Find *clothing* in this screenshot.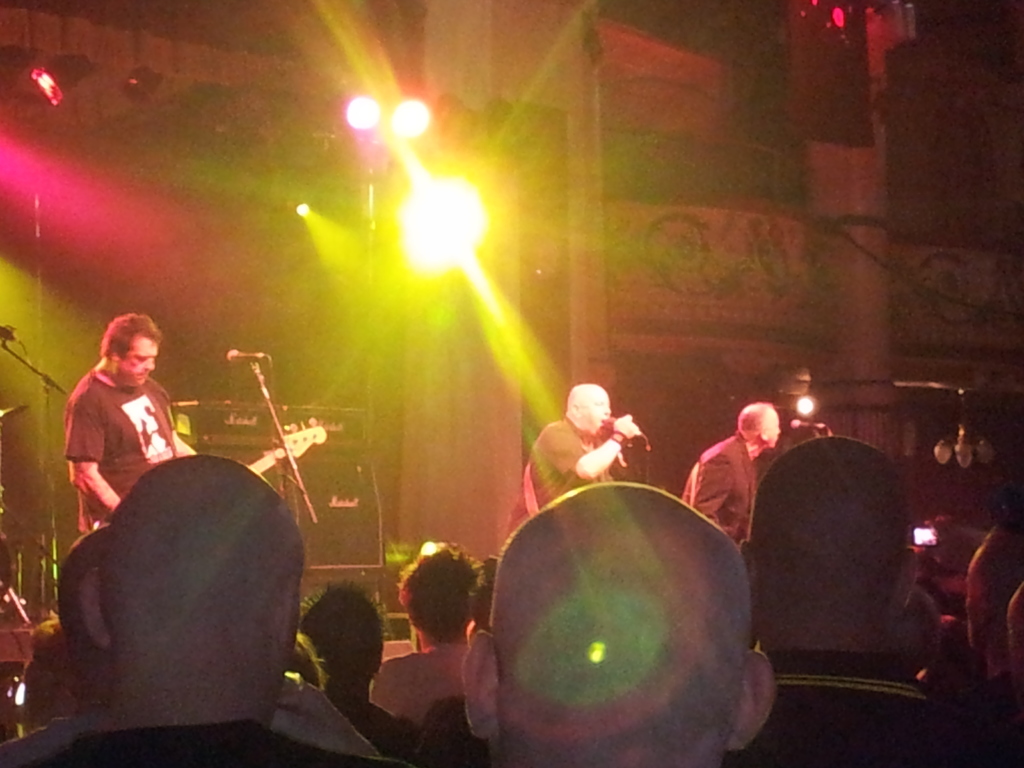
The bounding box for *clothing* is BBox(690, 428, 783, 554).
